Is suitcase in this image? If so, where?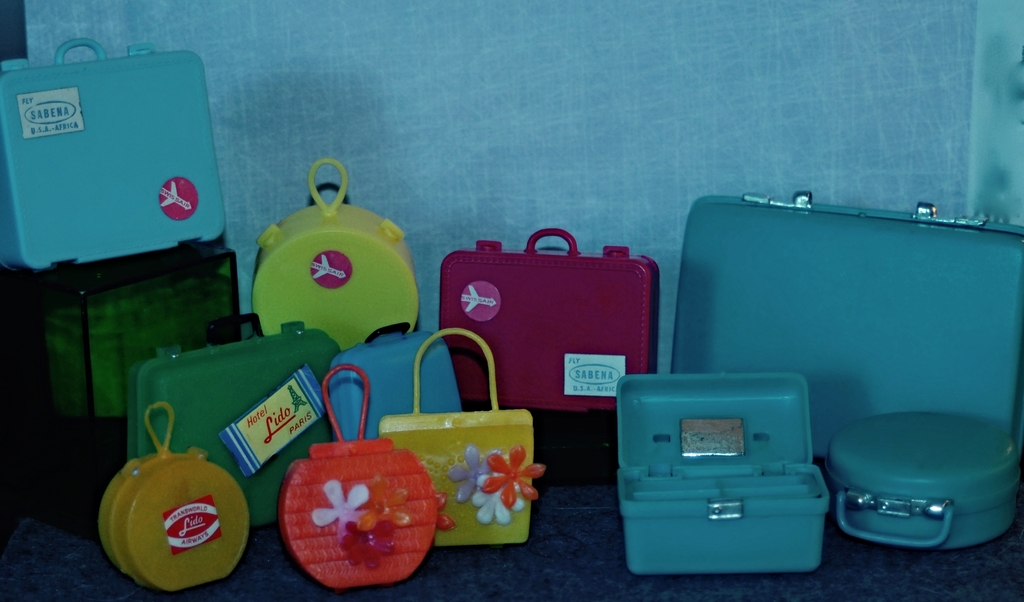
Yes, at {"left": 127, "top": 321, "right": 341, "bottom": 527}.
